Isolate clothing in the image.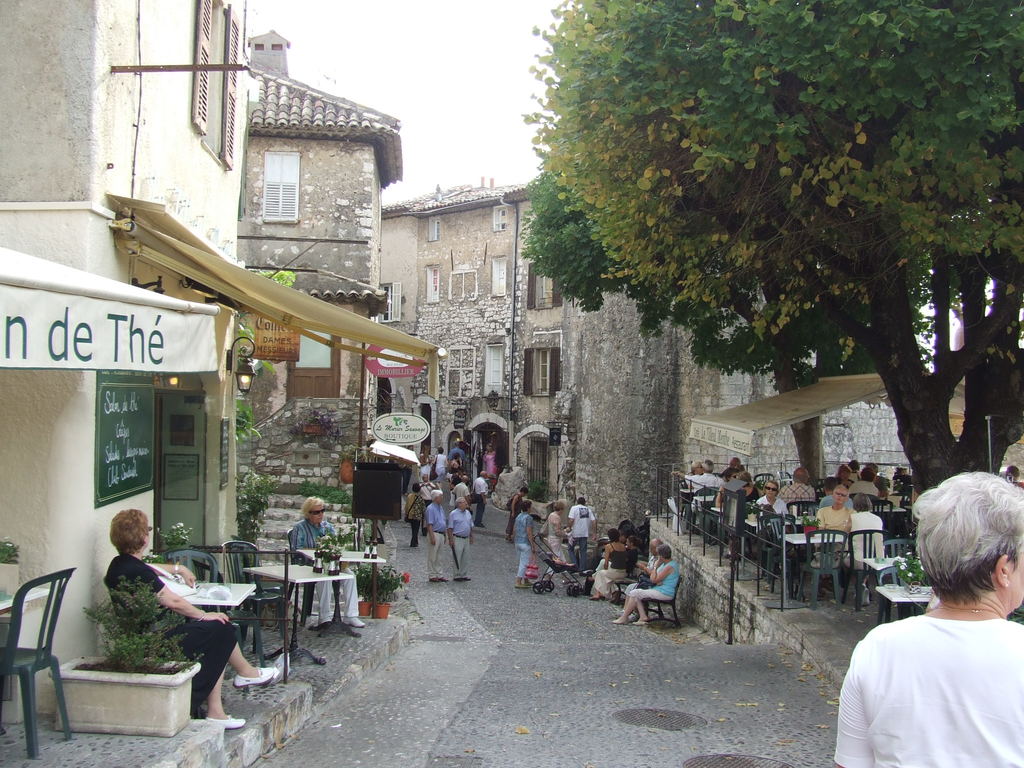
Isolated region: [left=787, top=483, right=816, bottom=506].
